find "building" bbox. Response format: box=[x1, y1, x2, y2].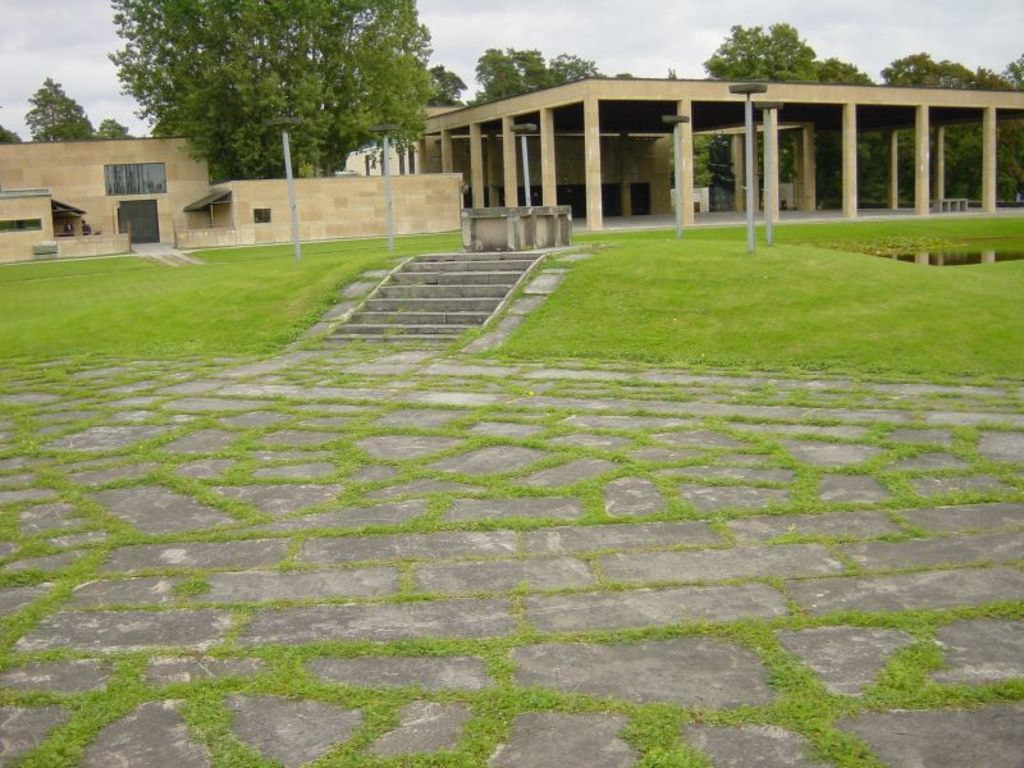
box=[465, 205, 572, 255].
